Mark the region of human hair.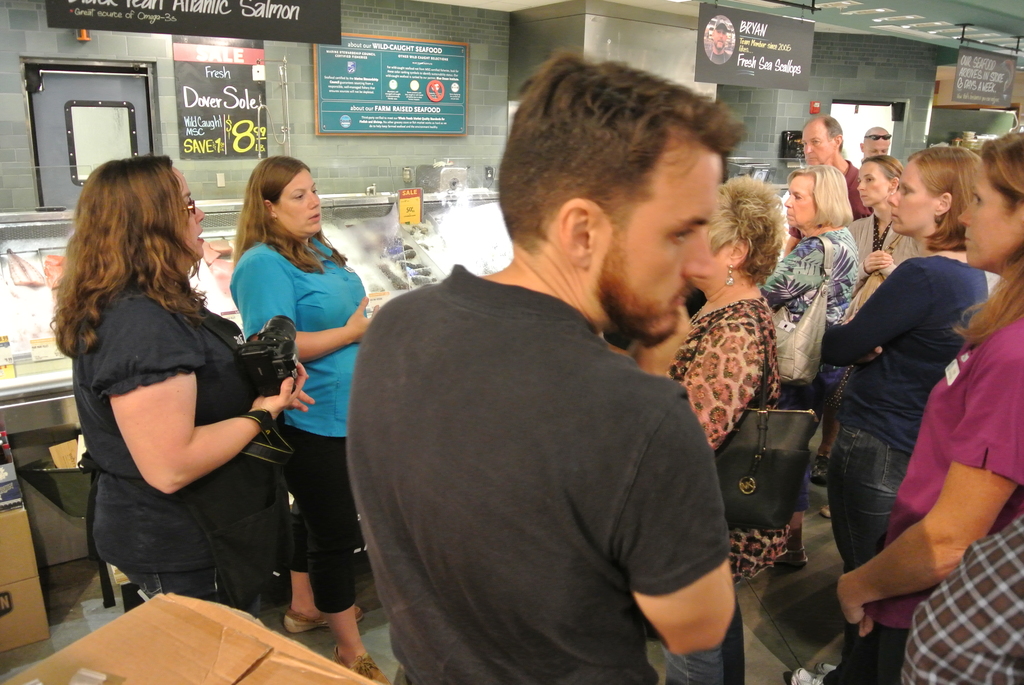
Region: BBox(702, 175, 788, 286).
